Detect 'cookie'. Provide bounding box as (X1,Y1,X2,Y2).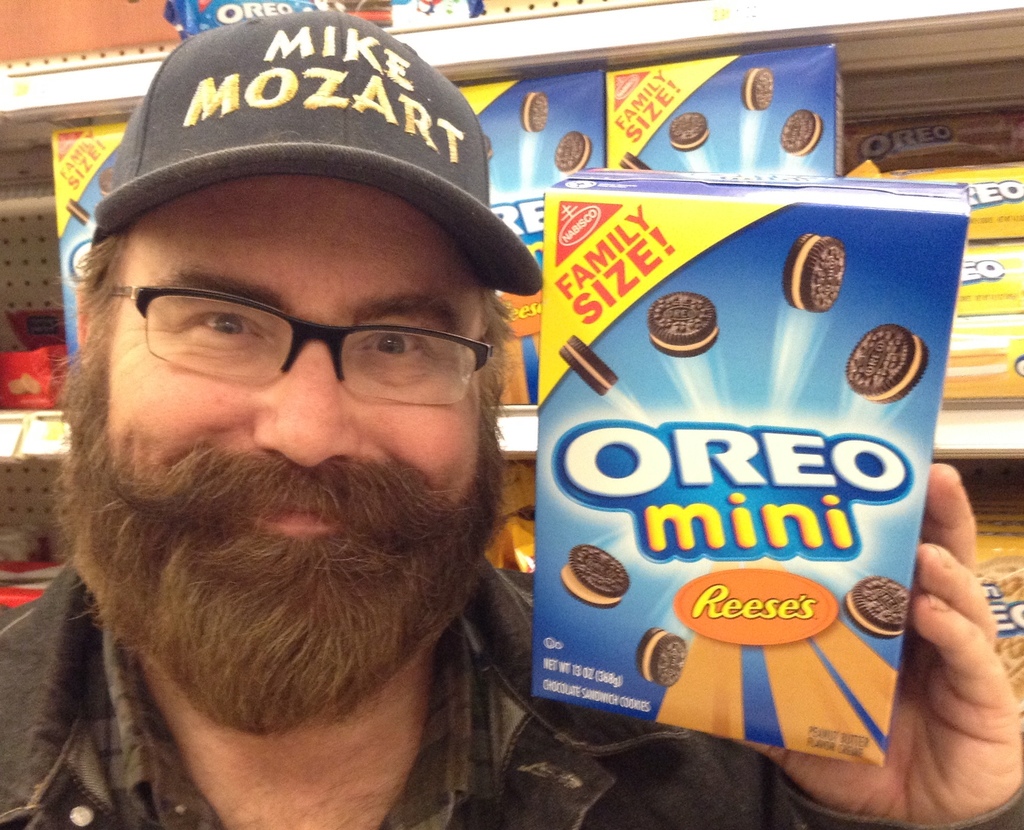
(97,168,112,193).
